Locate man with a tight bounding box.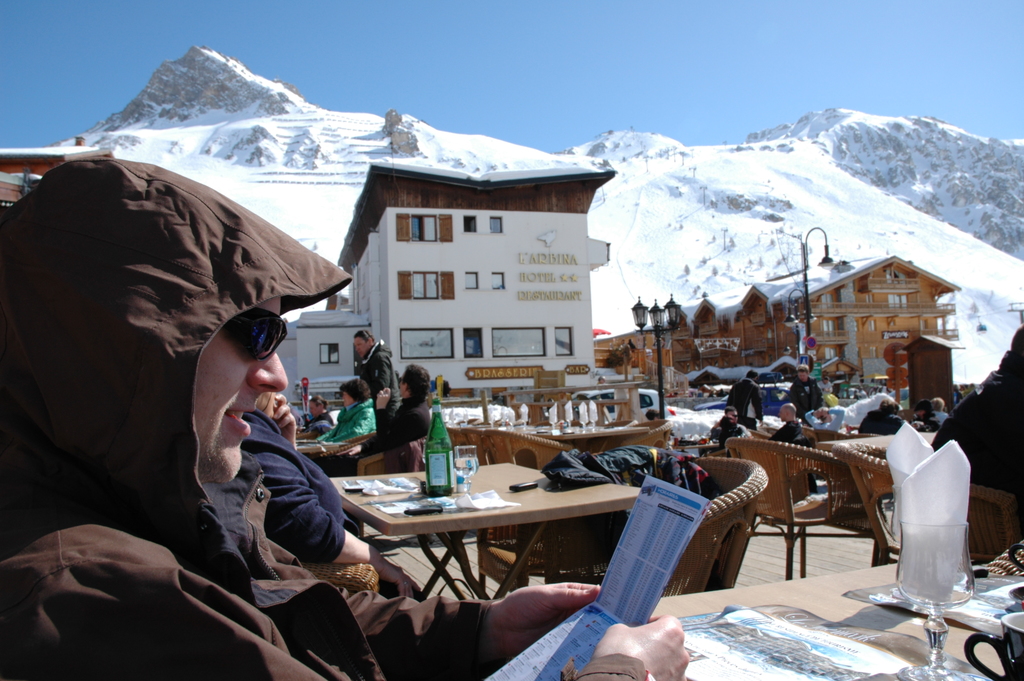
box(918, 389, 954, 435).
